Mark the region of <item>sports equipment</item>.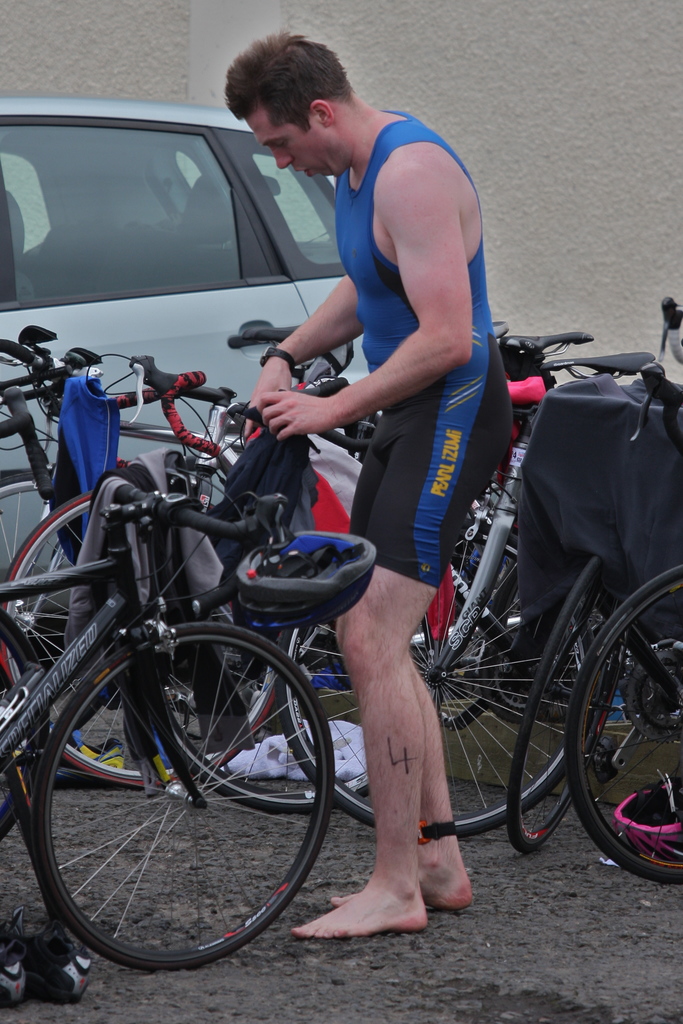
Region: Rect(232, 487, 387, 638).
